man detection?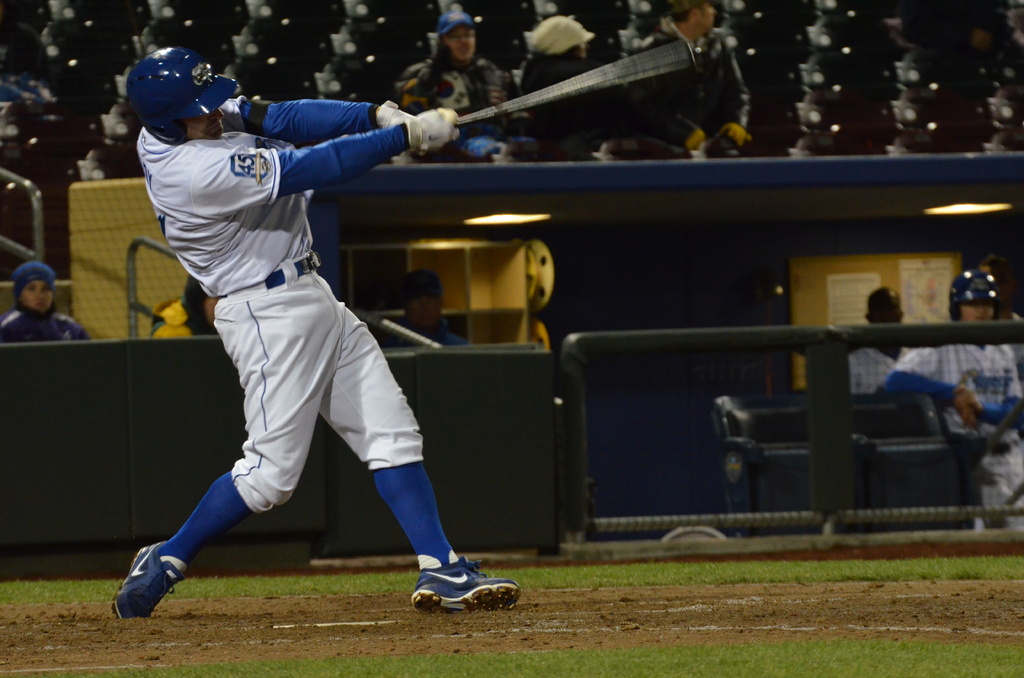
bbox(115, 66, 482, 613)
